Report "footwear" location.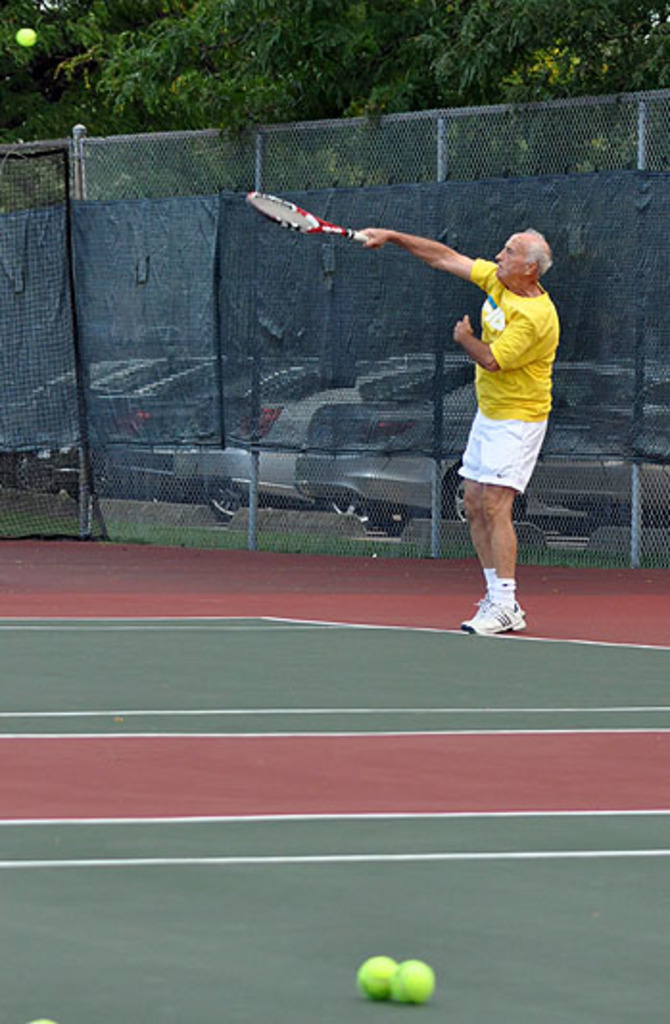
Report: l=465, t=594, r=532, b=636.
